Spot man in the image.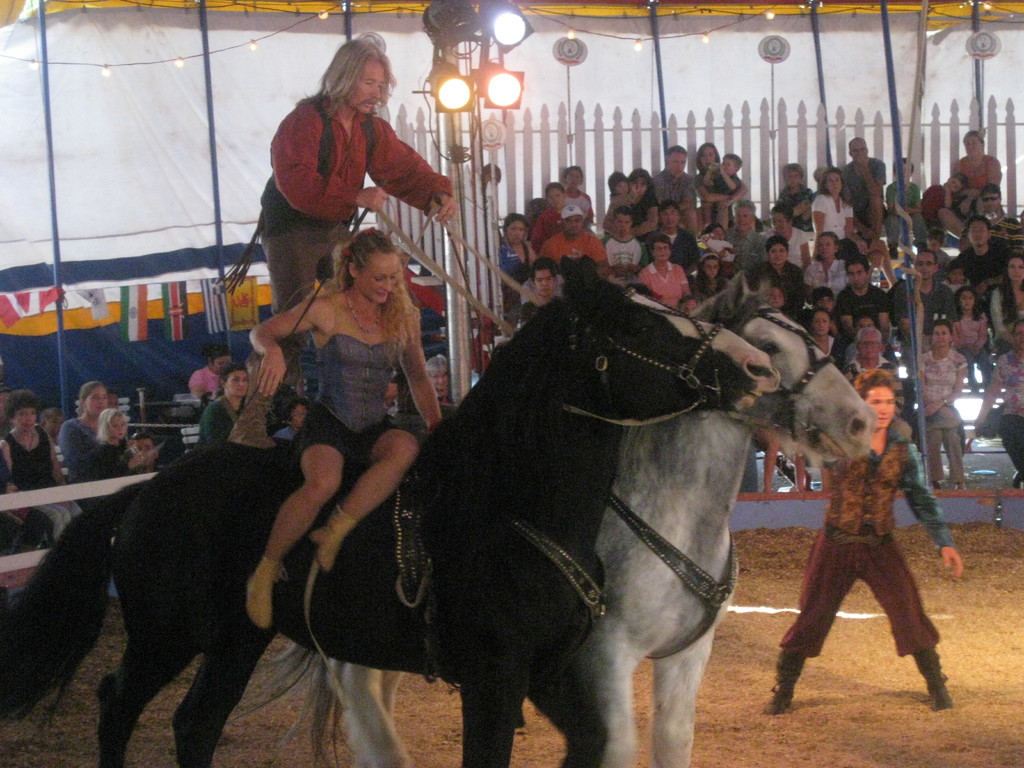
man found at 769/354/963/733.
